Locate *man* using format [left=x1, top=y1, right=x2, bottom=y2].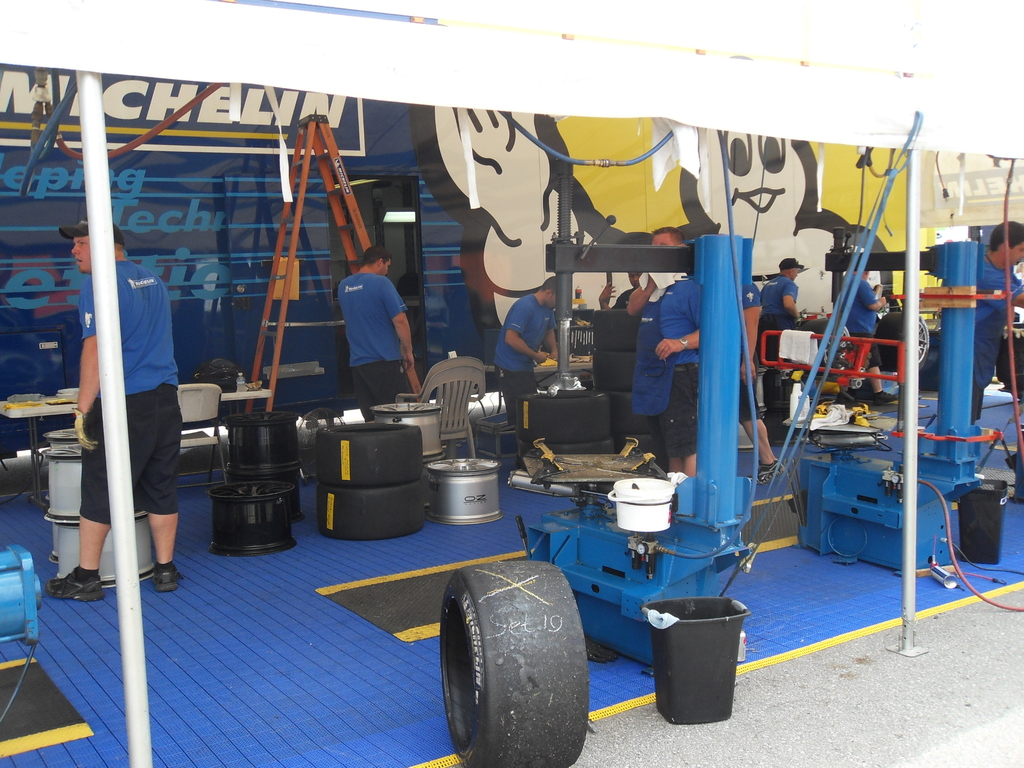
[left=334, top=241, right=424, bottom=407].
